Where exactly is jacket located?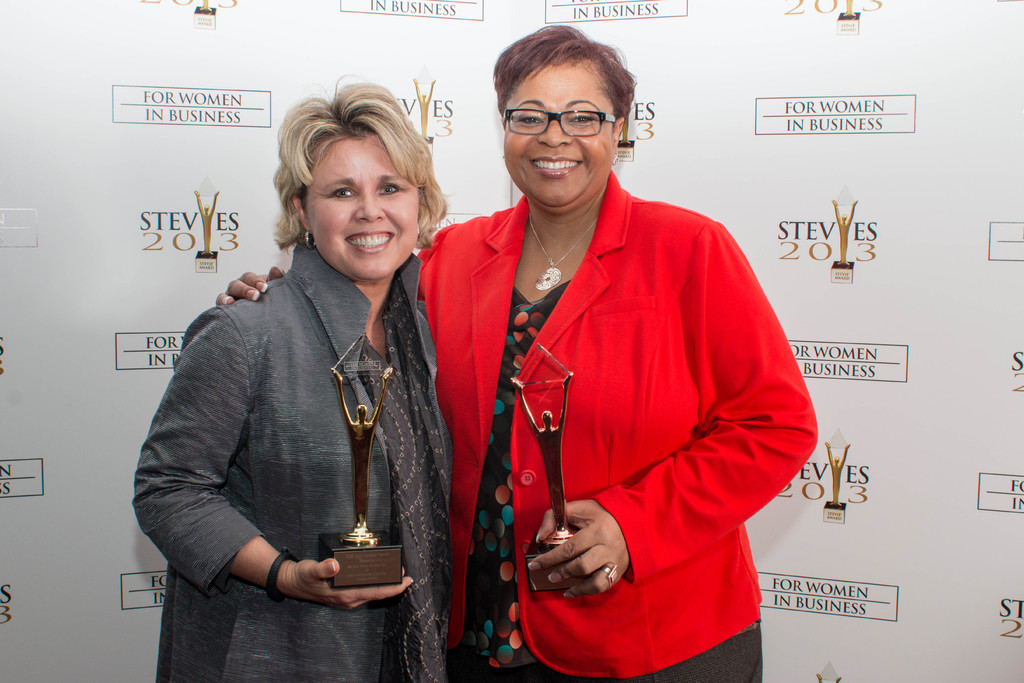
Its bounding box is rect(404, 95, 792, 650).
